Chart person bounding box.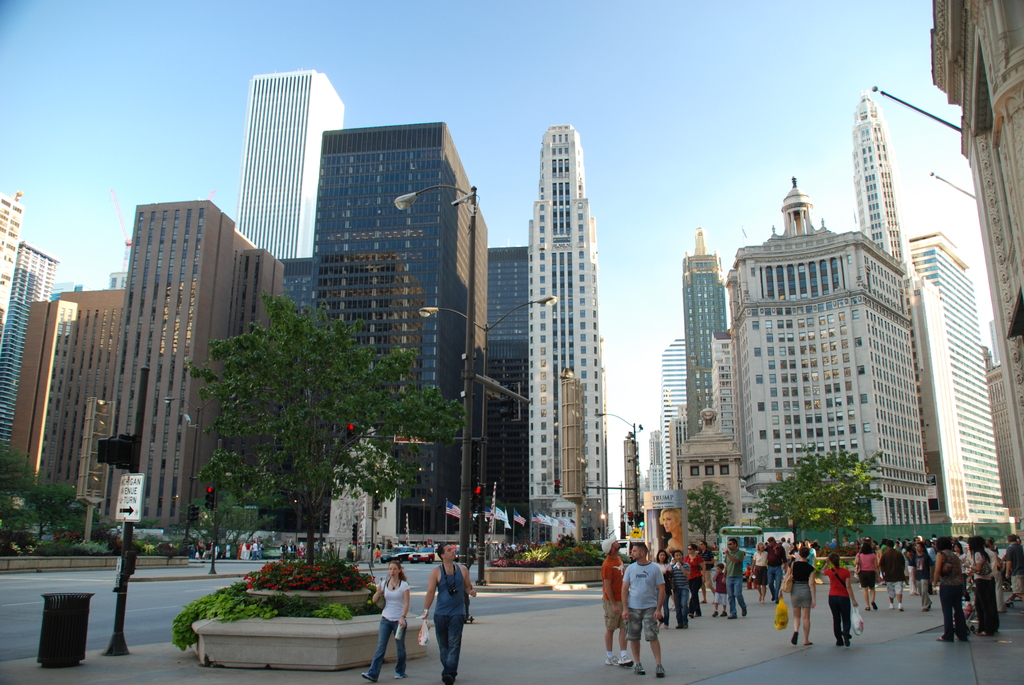
Charted: {"x1": 879, "y1": 542, "x2": 905, "y2": 613}.
